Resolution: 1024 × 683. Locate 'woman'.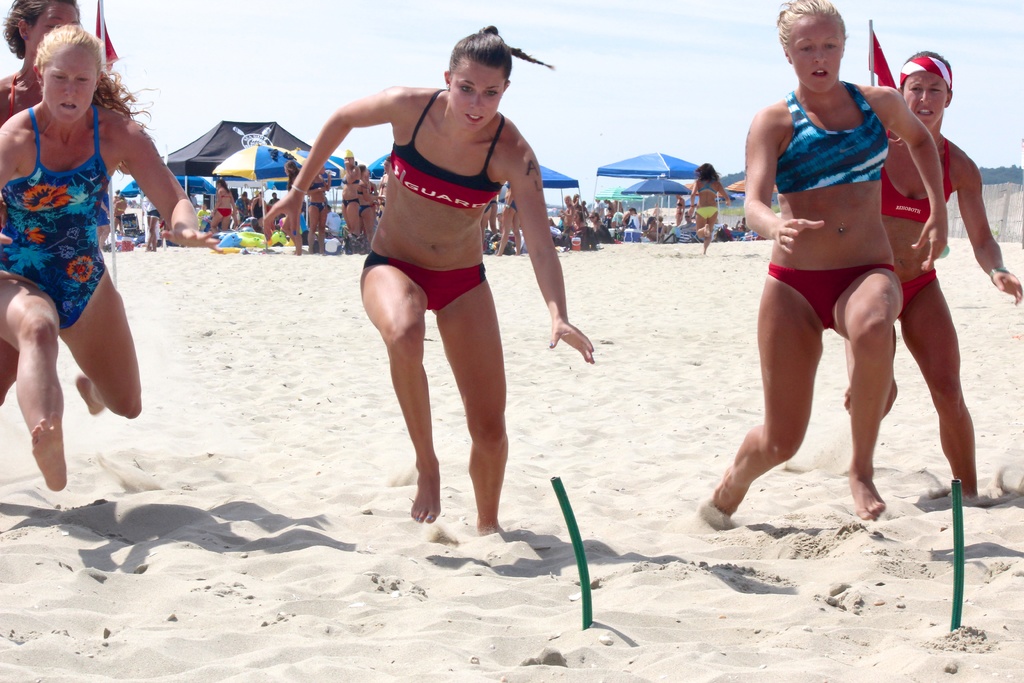
(353,162,375,243).
